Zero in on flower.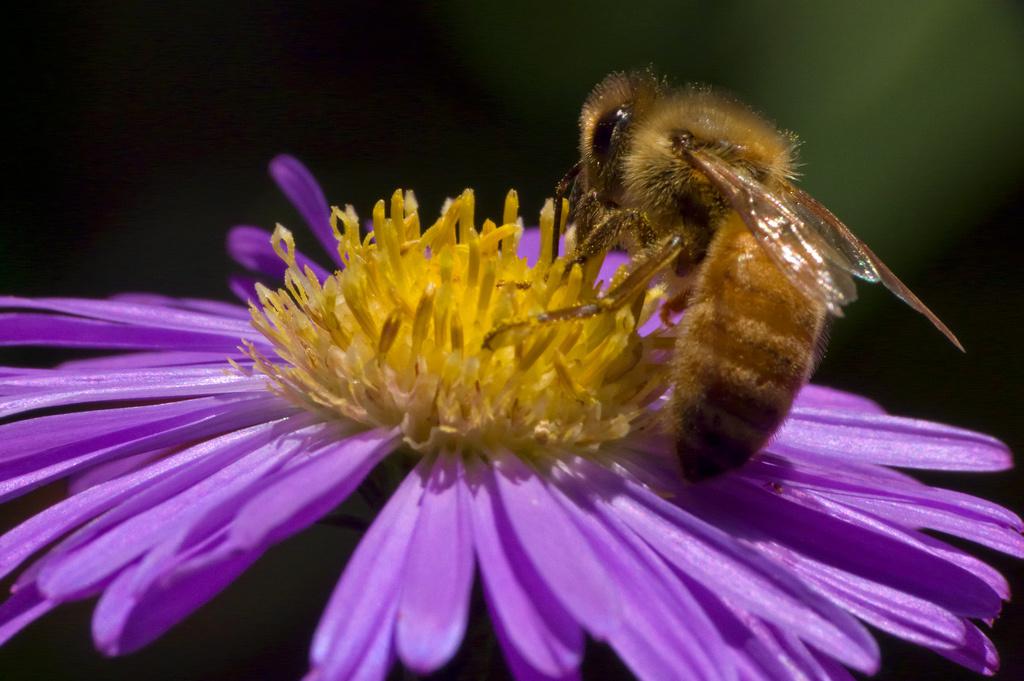
Zeroed in: bbox=[0, 154, 1023, 680].
